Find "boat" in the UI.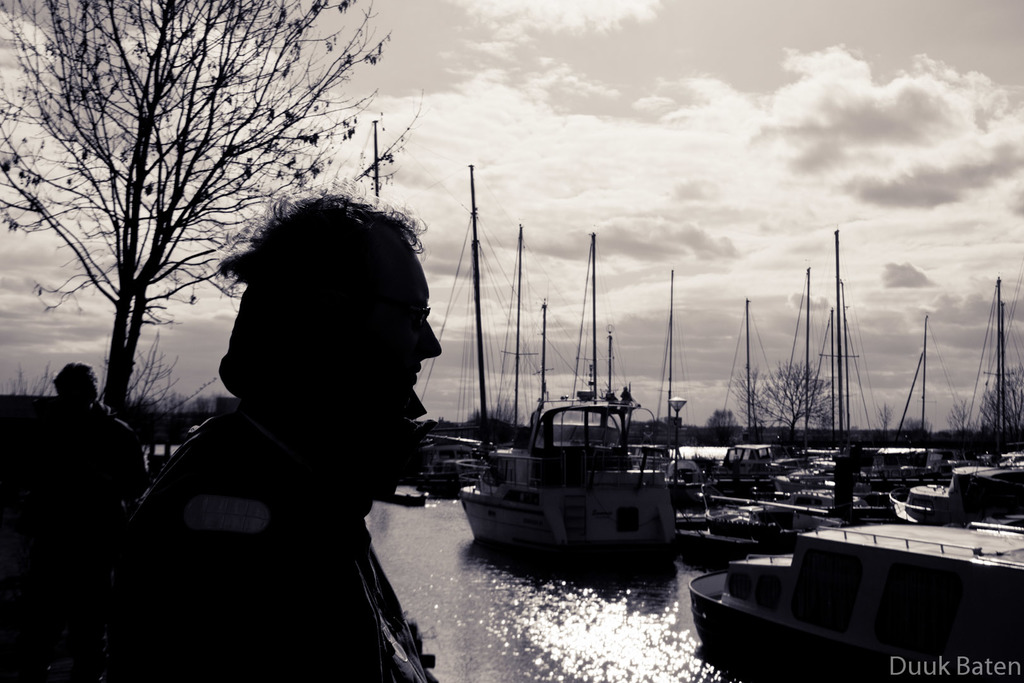
UI element at x1=702 y1=495 x2=1011 y2=670.
